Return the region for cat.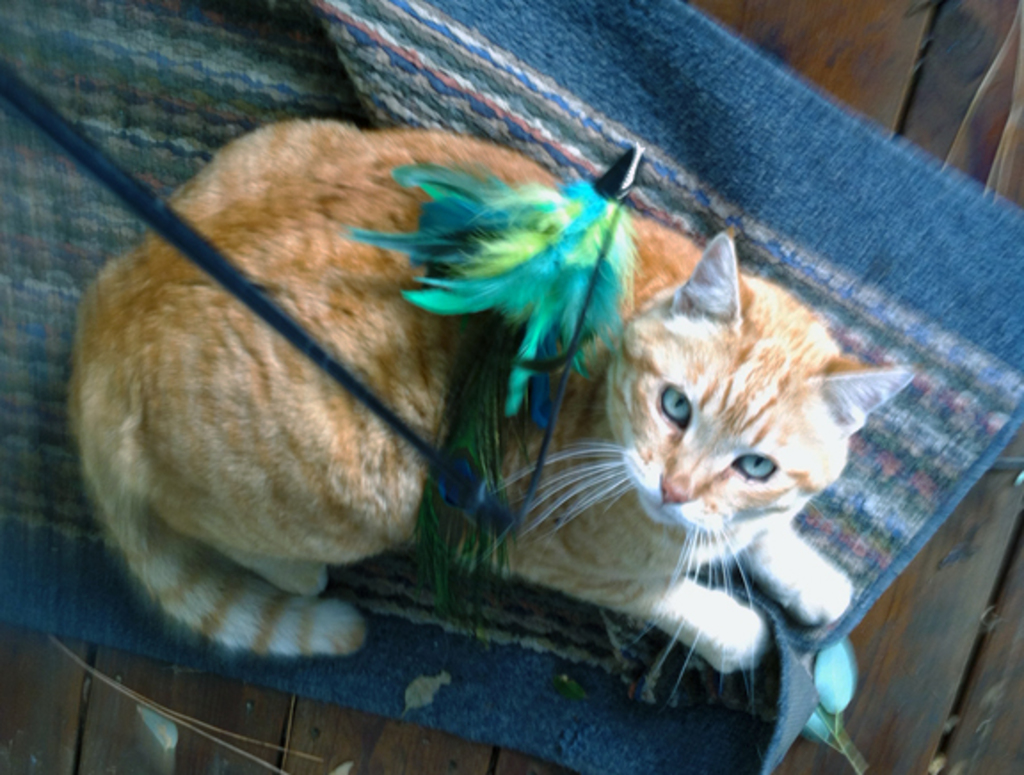
l=69, t=119, r=923, b=716.
